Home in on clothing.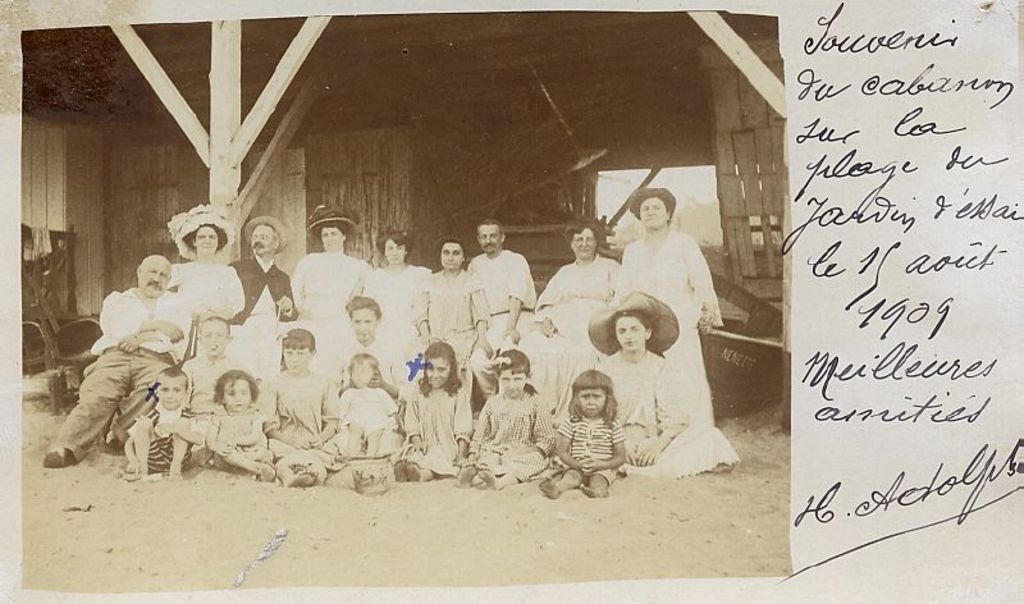
Homed in at [left=467, top=251, right=541, bottom=369].
